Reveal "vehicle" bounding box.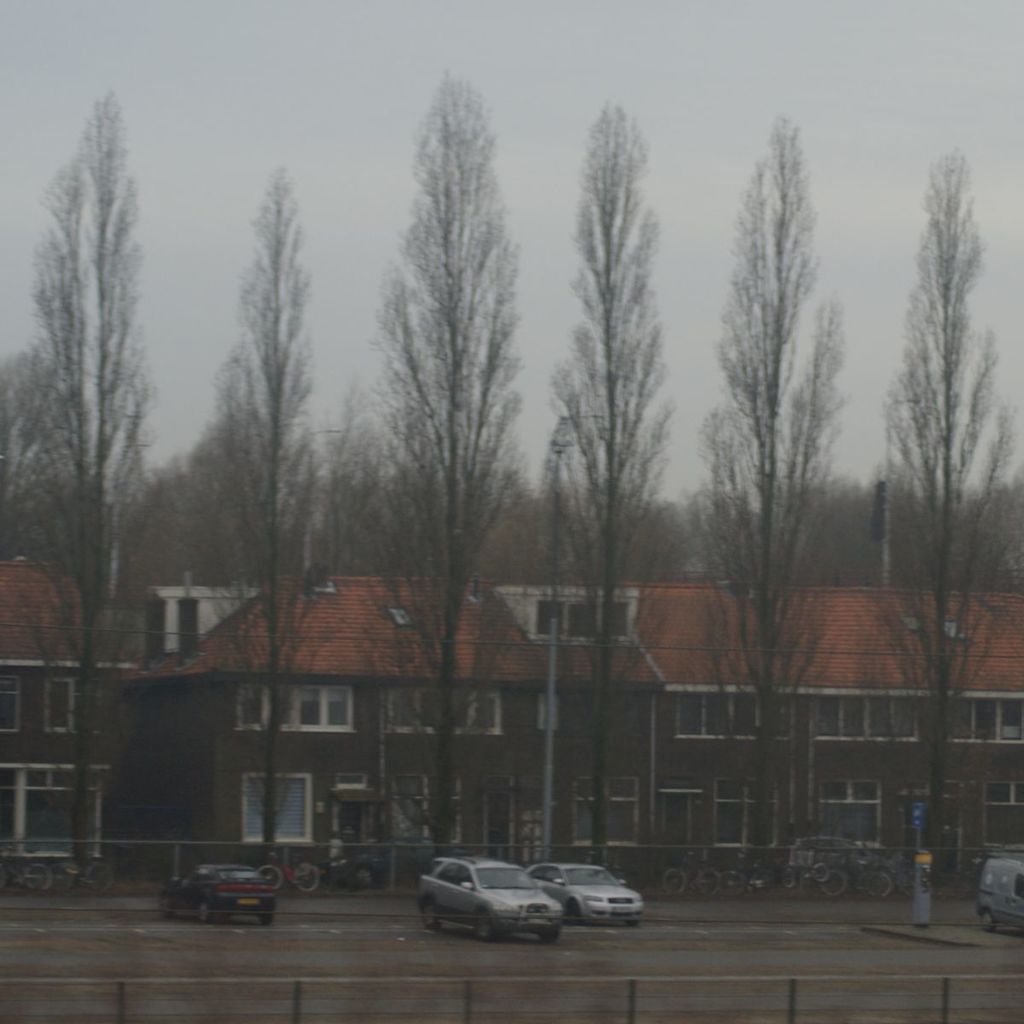
Revealed: 158, 859, 279, 927.
